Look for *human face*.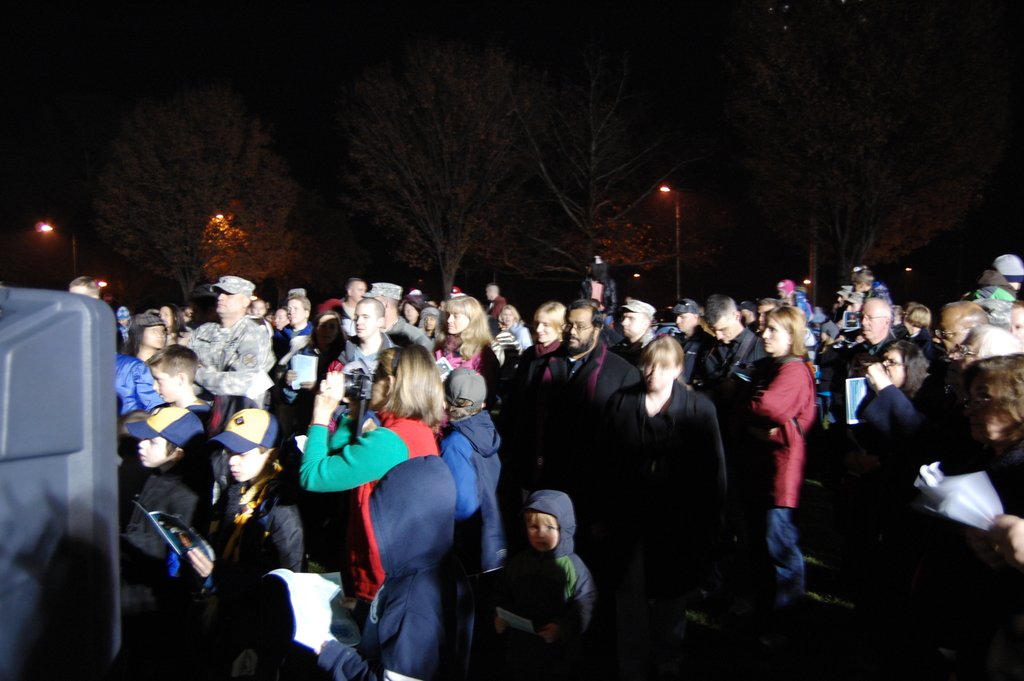
Found: rect(368, 364, 382, 411).
